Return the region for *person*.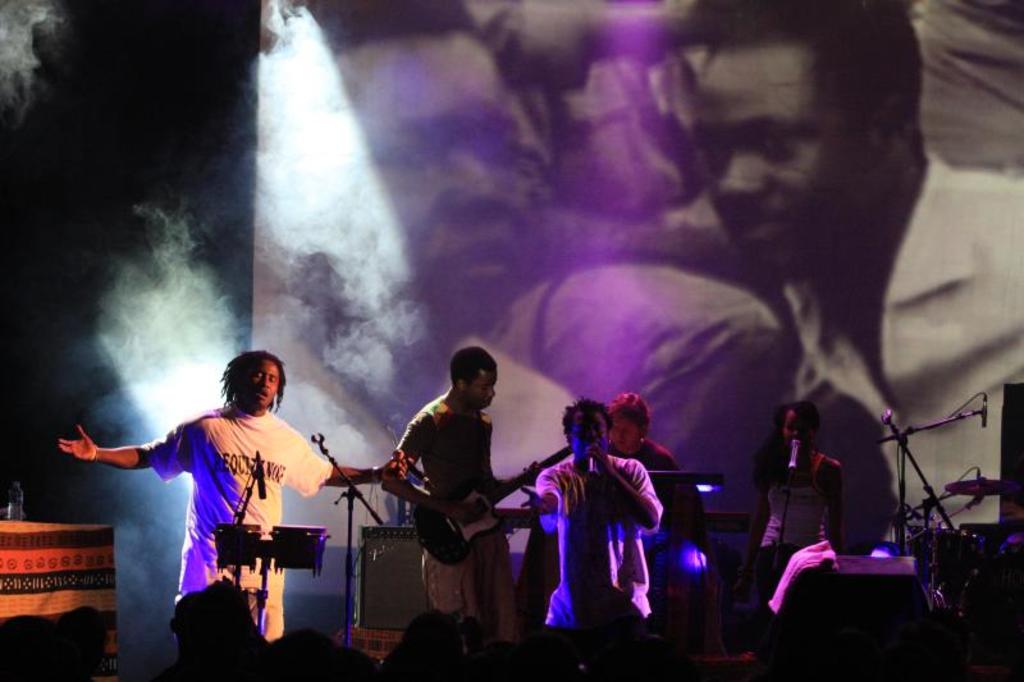
box=[314, 0, 585, 551].
